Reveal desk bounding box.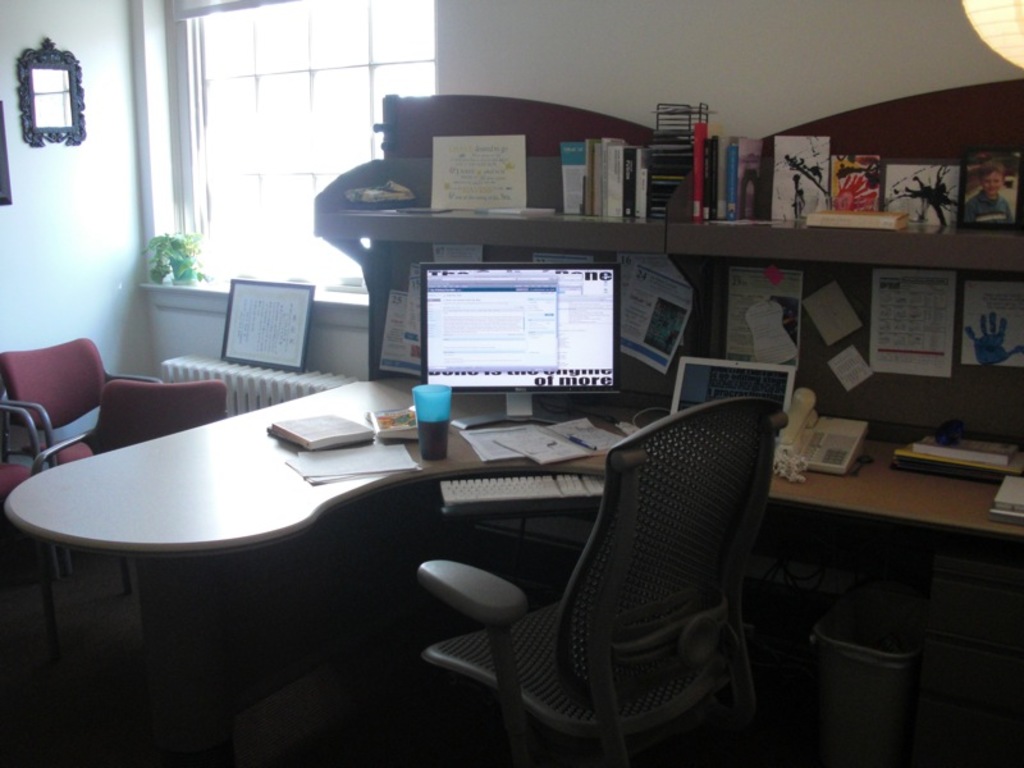
Revealed: pyautogui.locateOnScreen(12, 388, 1018, 755).
